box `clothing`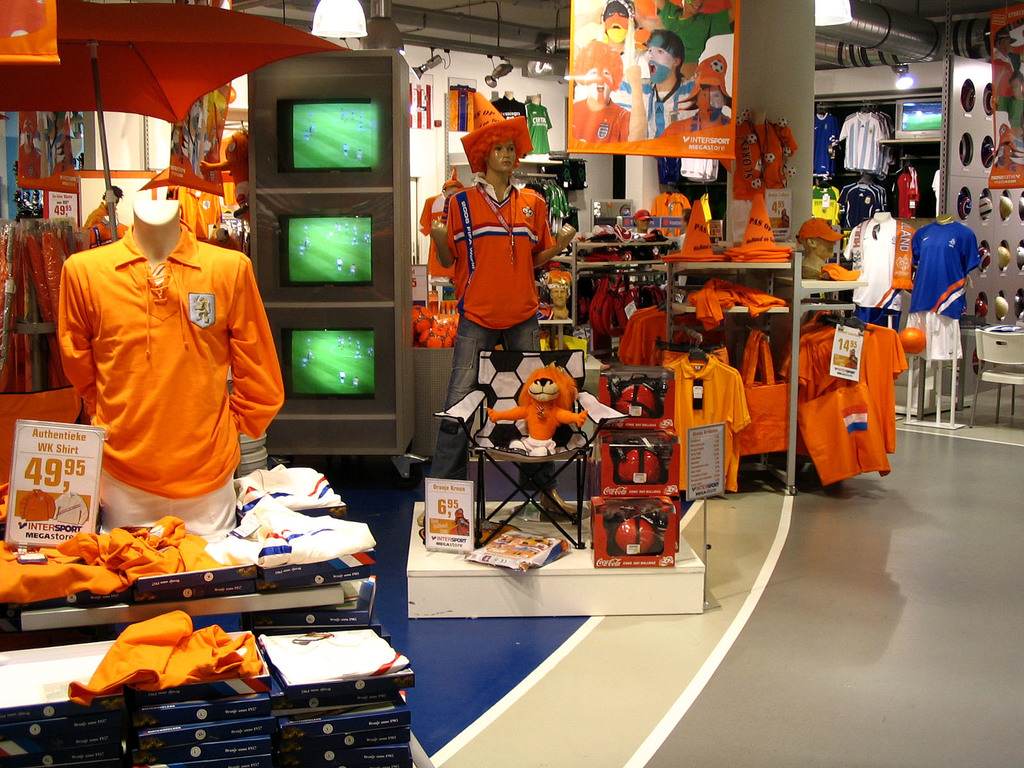
<box>56,224,291,479</box>
